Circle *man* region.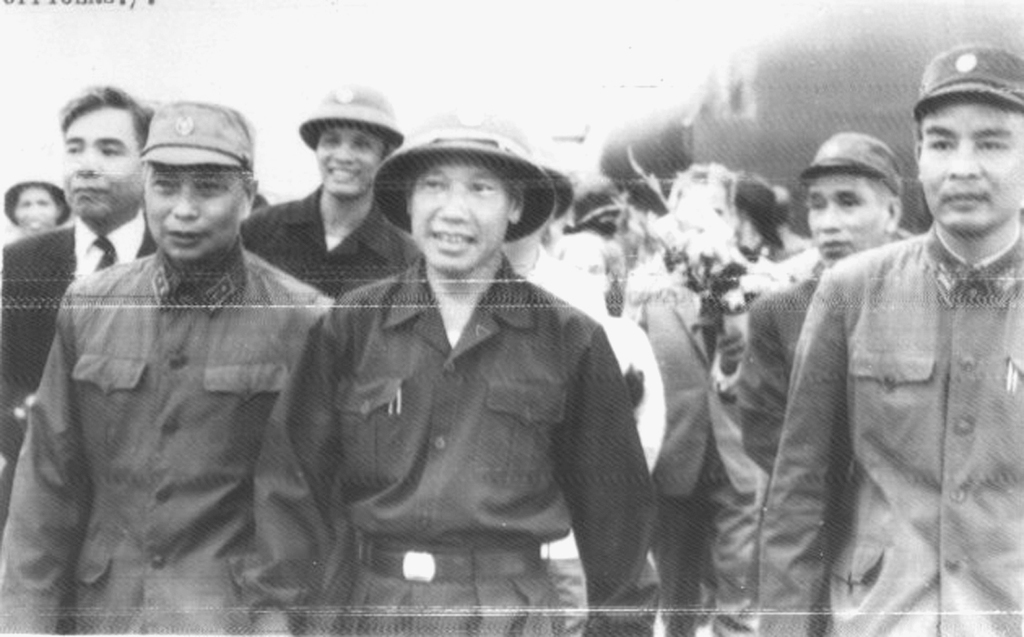
Region: <box>239,85,416,297</box>.
